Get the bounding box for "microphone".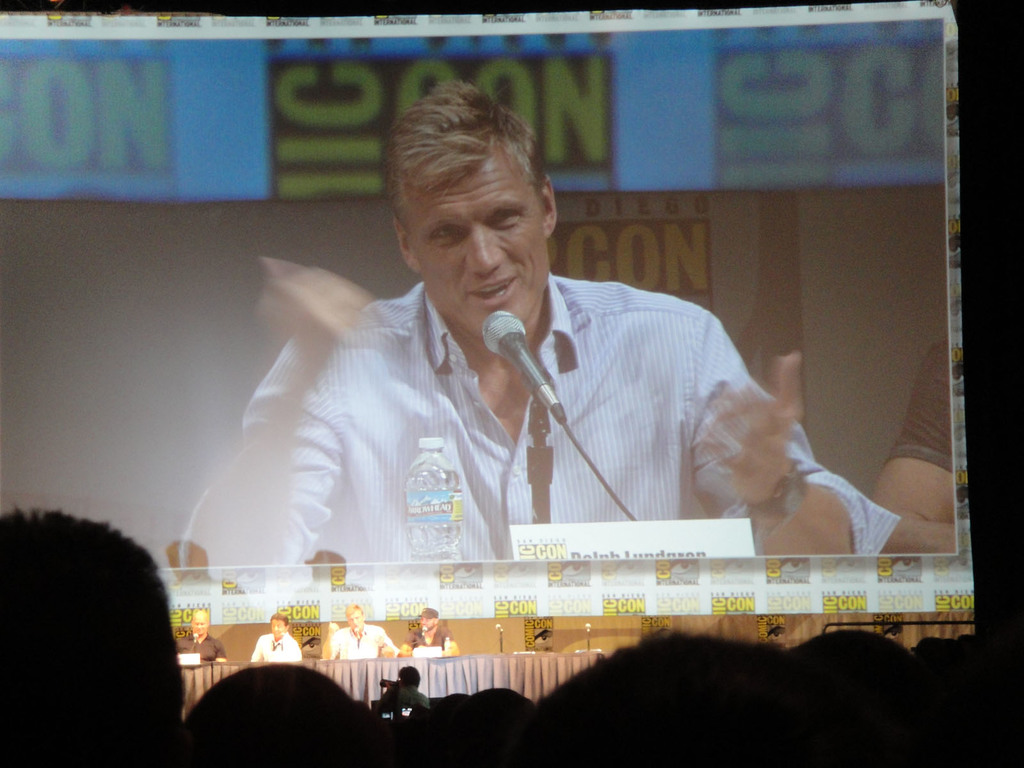
bbox(422, 624, 426, 637).
